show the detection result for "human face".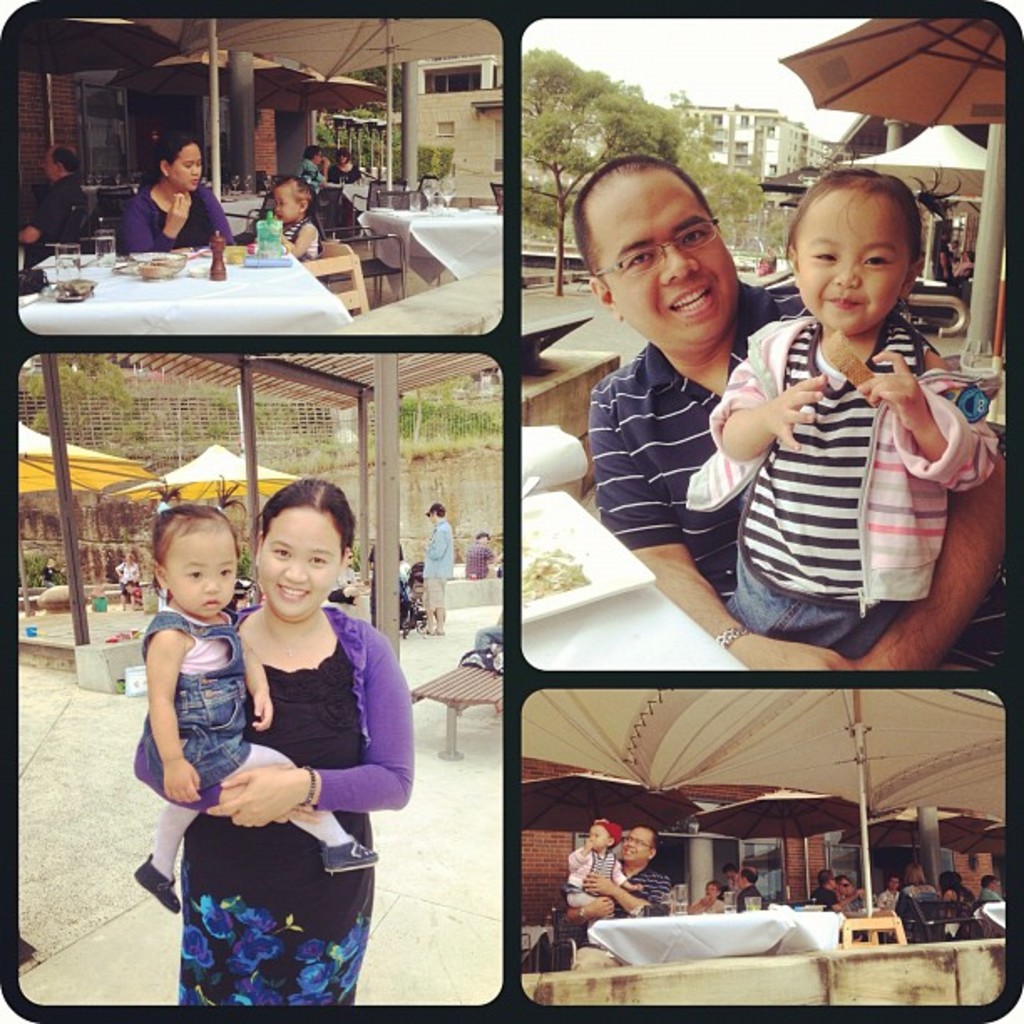
796,191,912,336.
